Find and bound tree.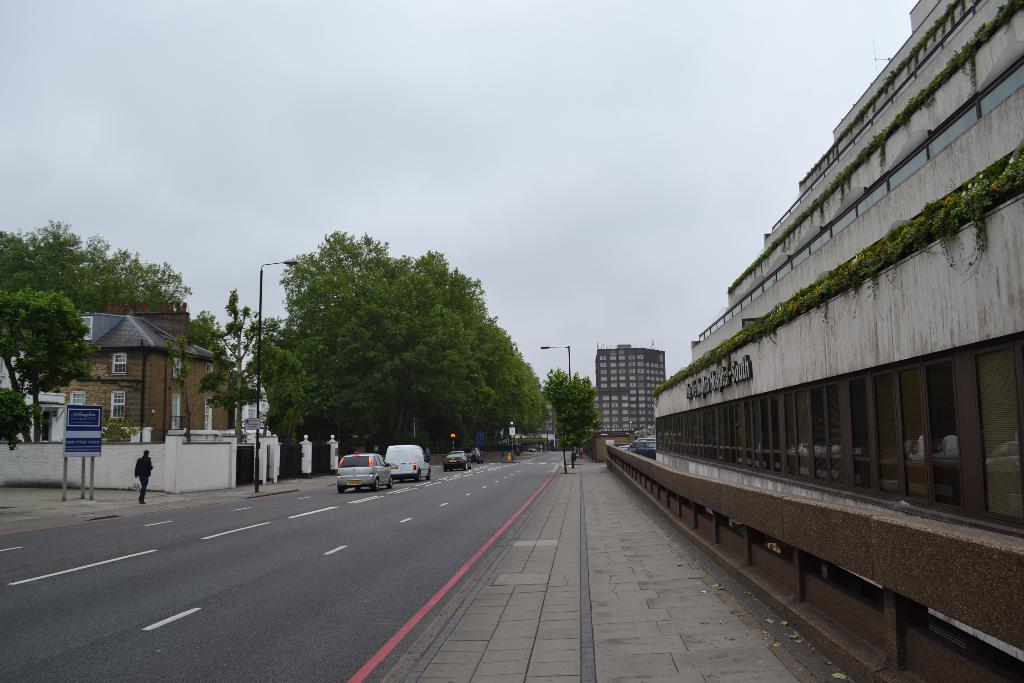
Bound: box=[0, 219, 188, 313].
